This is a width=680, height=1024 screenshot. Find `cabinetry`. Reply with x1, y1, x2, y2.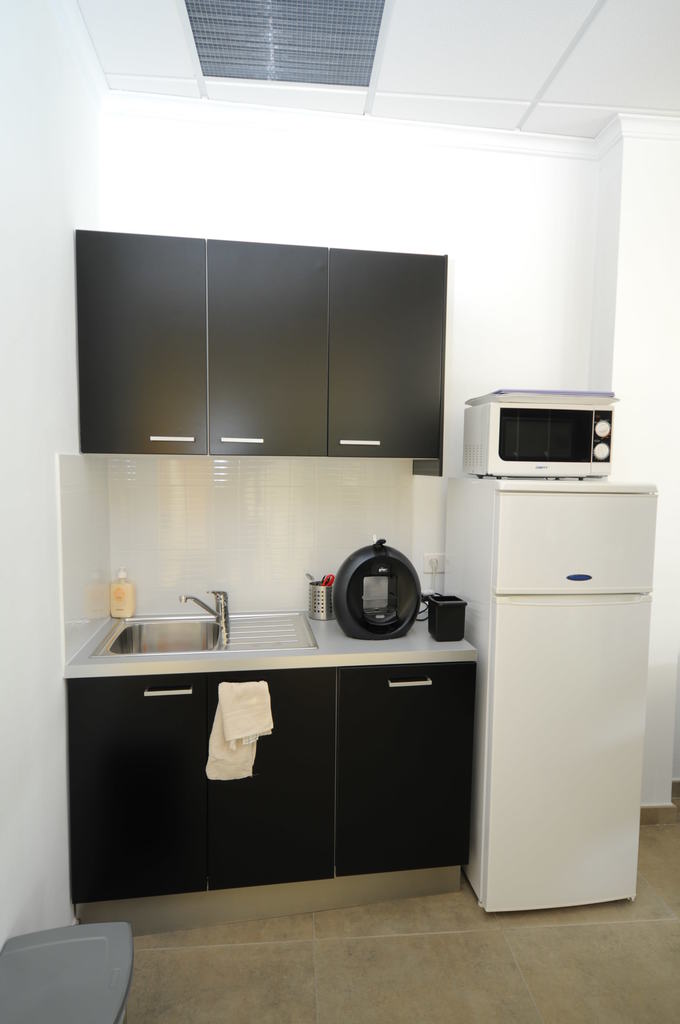
77, 236, 206, 449.
